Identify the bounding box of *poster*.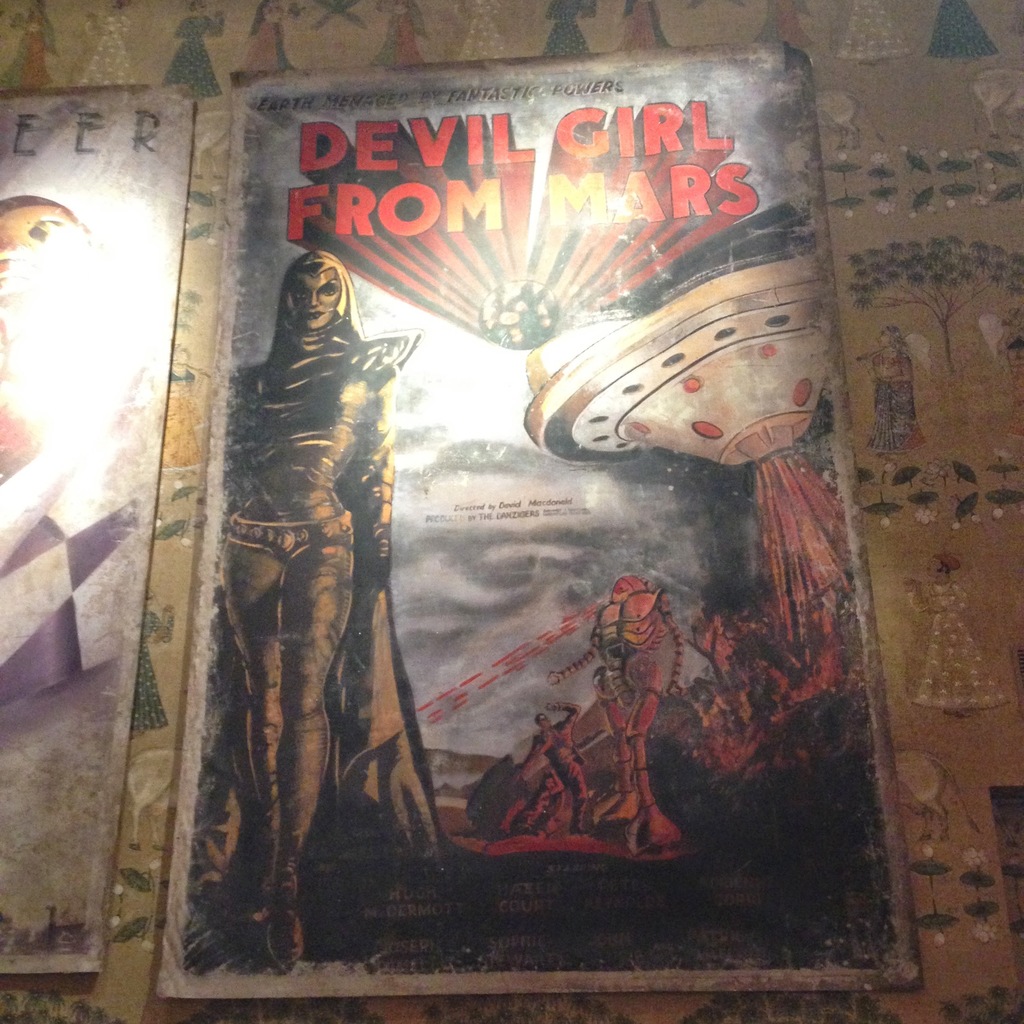
BBox(151, 58, 933, 991).
